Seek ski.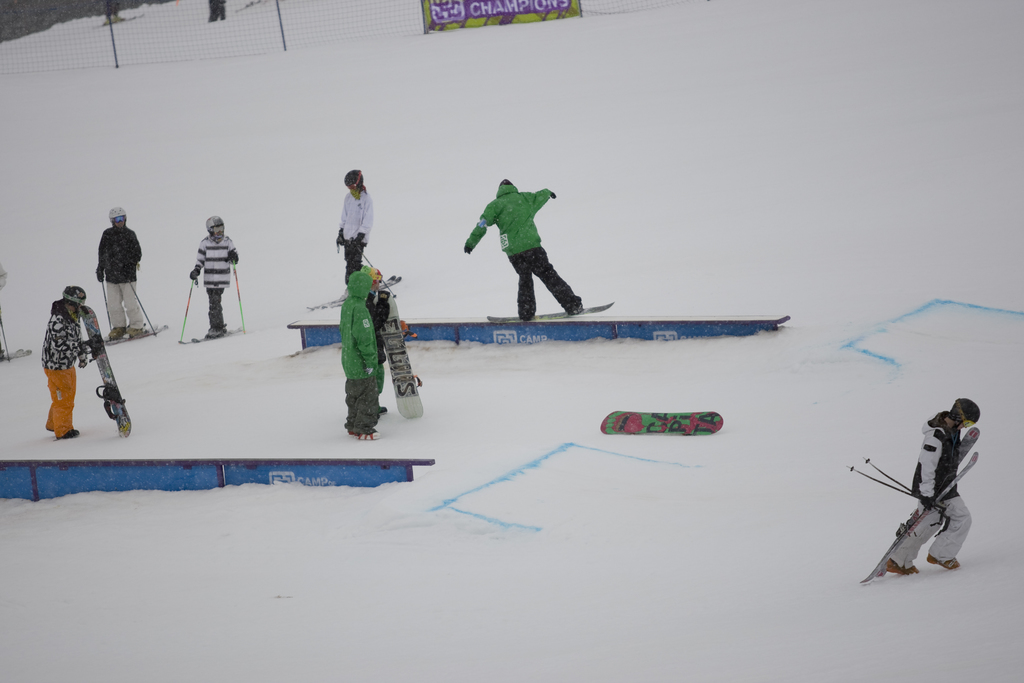
(175, 322, 250, 349).
